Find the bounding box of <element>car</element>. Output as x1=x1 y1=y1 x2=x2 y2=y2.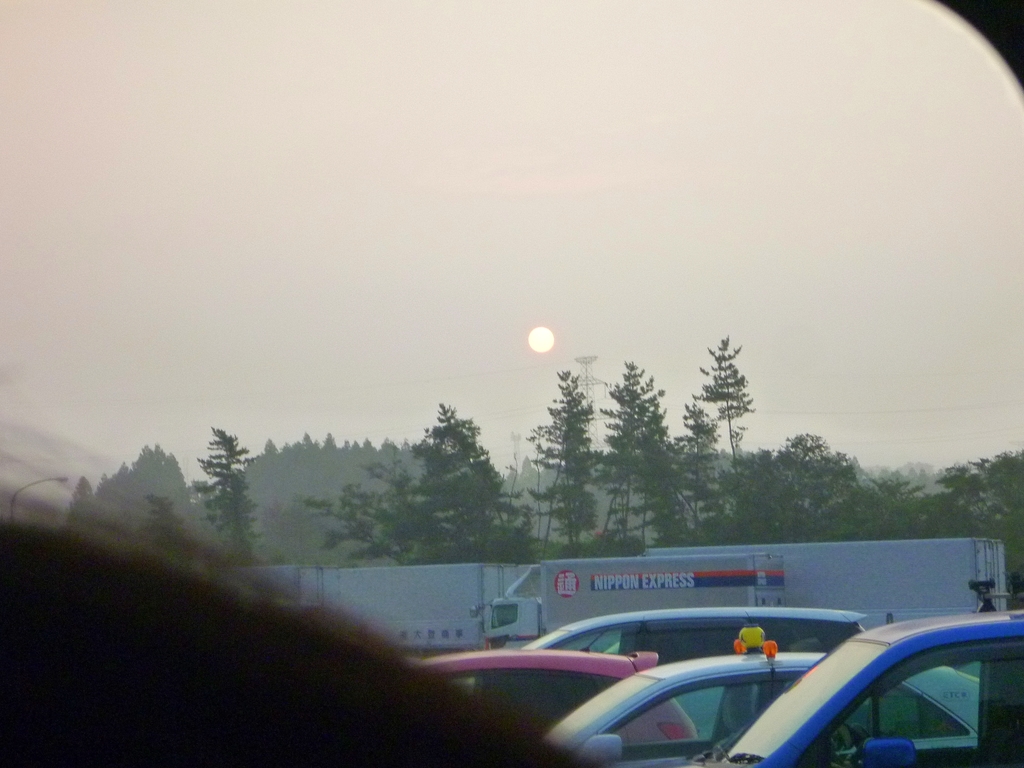
x1=413 y1=647 x2=703 y2=754.
